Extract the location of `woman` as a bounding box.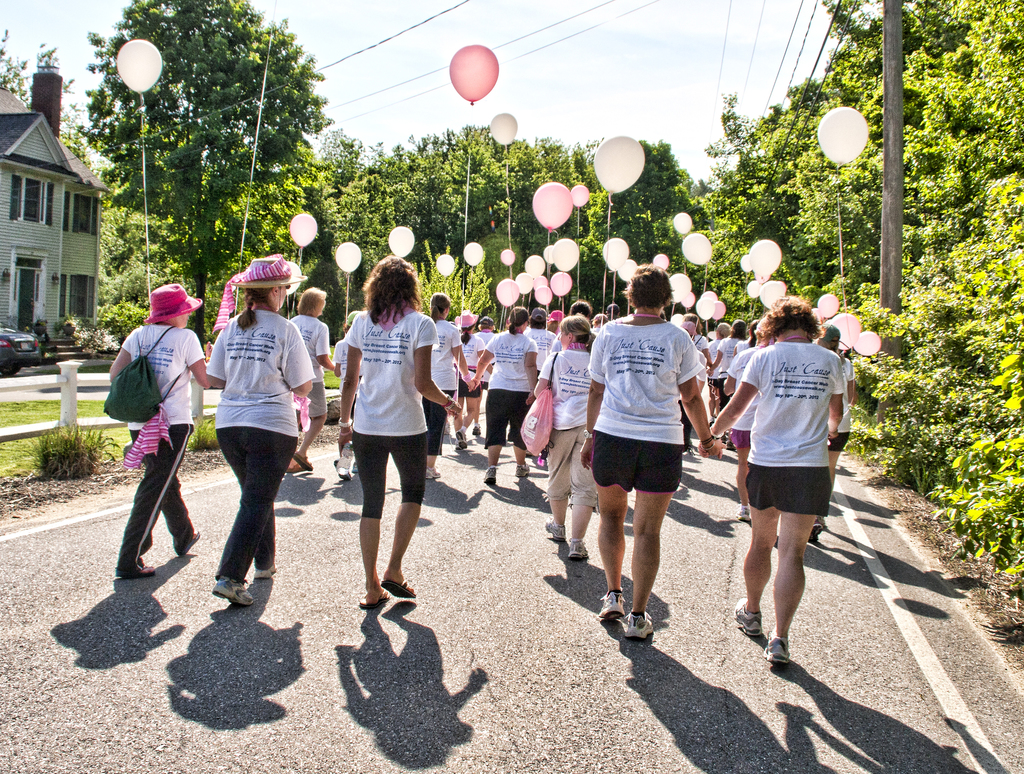
(x1=337, y1=253, x2=467, y2=602).
